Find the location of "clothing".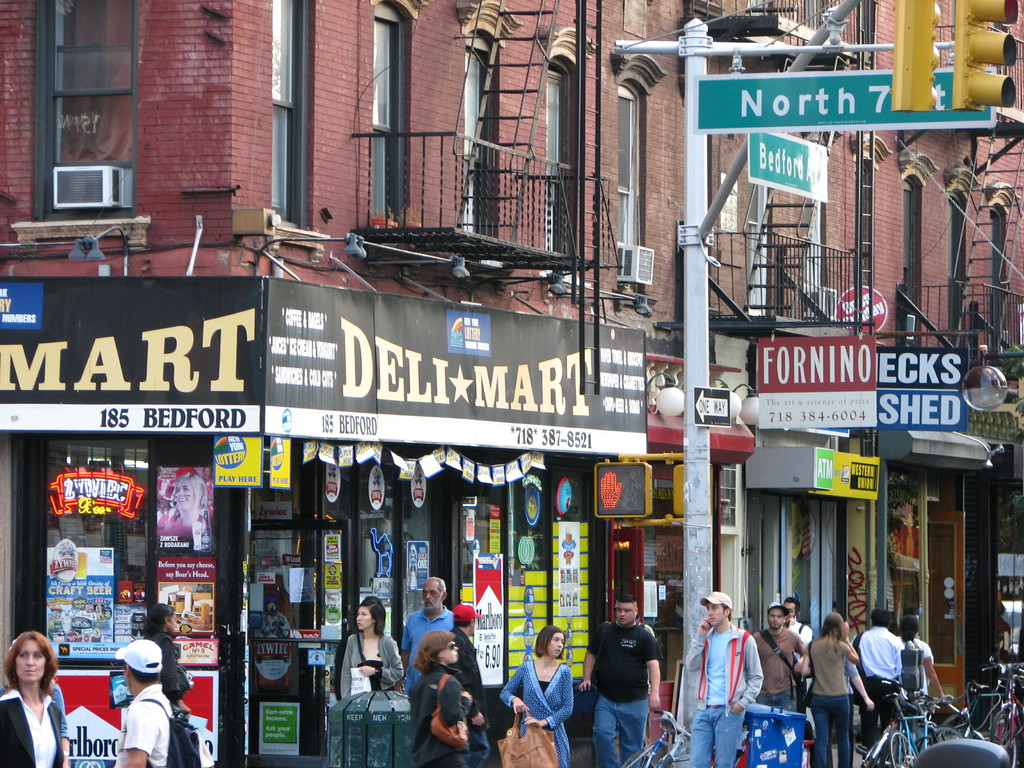
Location: rect(812, 637, 852, 761).
